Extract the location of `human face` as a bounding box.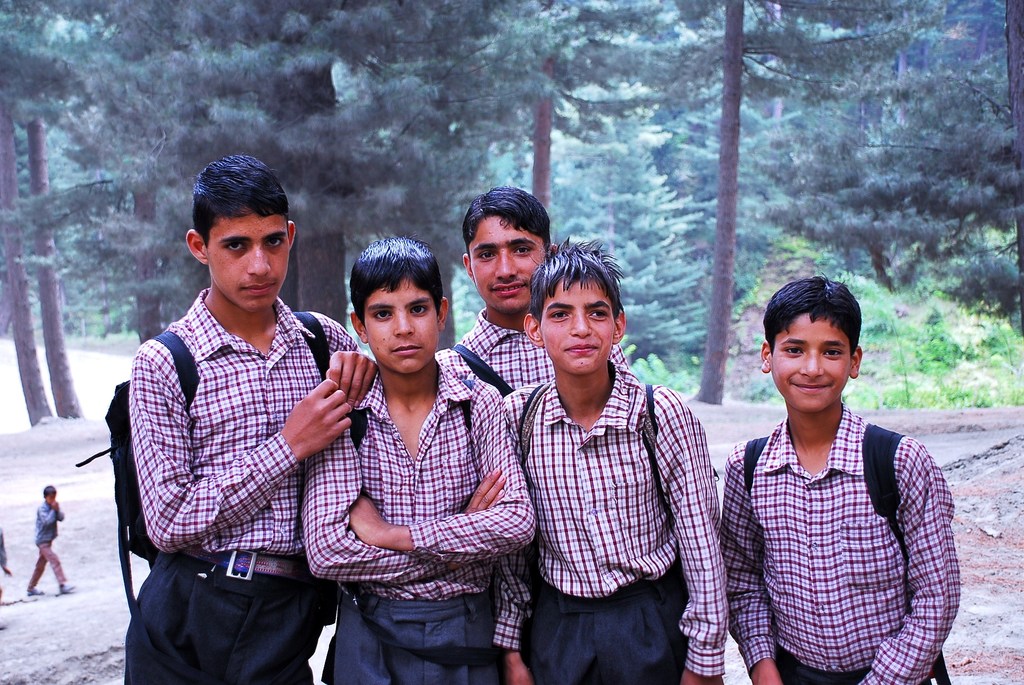
Rect(362, 267, 445, 382).
